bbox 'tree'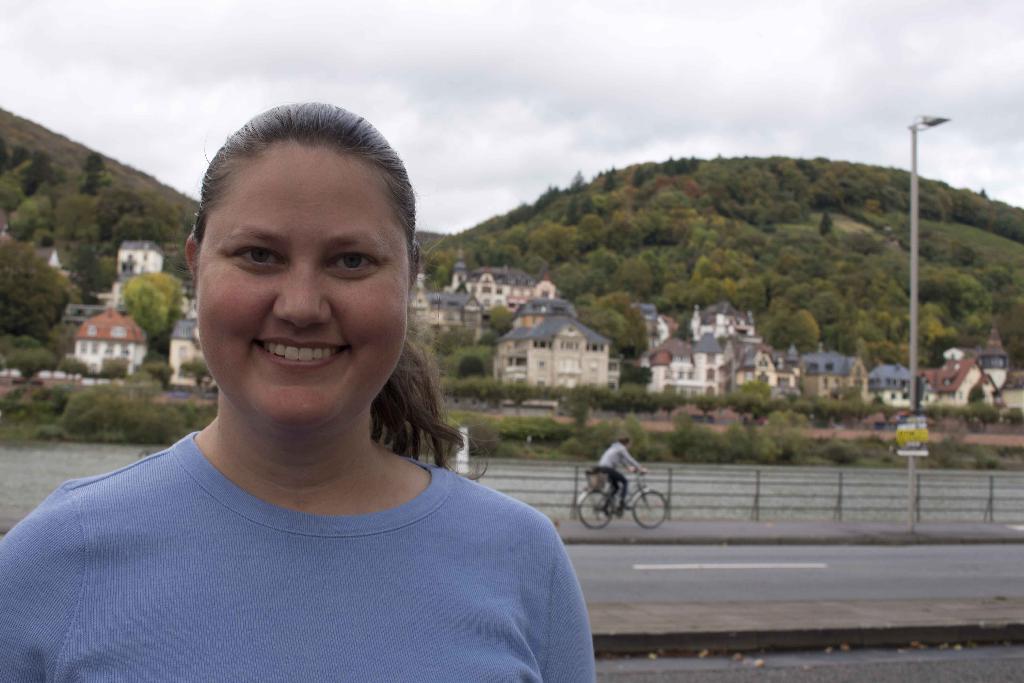
(x1=0, y1=226, x2=84, y2=345)
